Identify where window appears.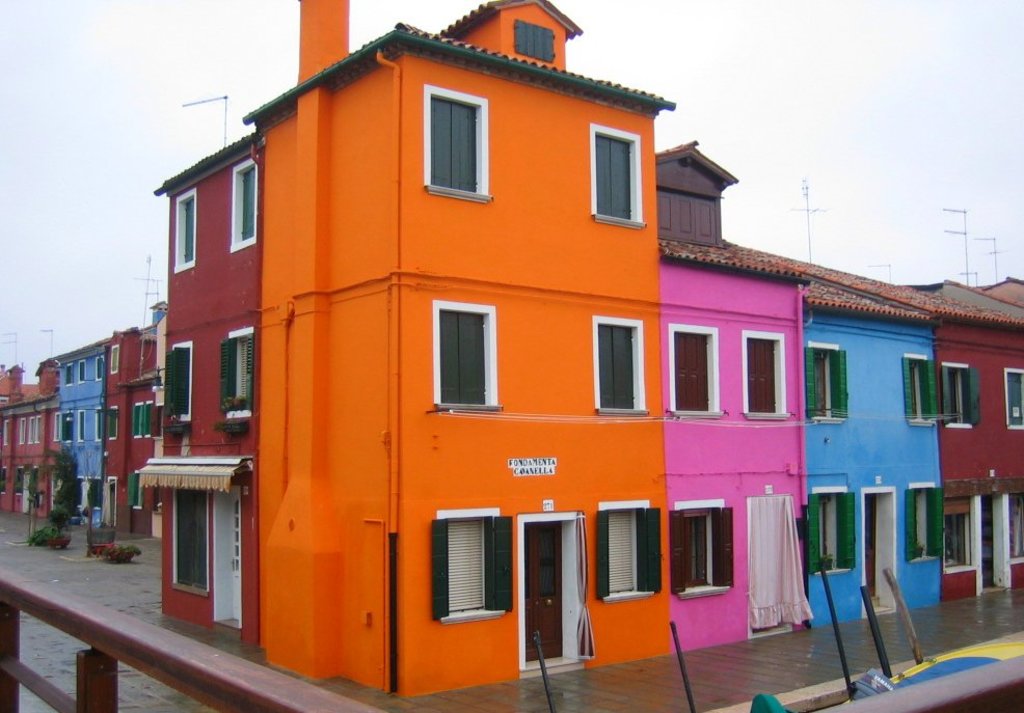
Appears at crop(425, 82, 486, 192).
